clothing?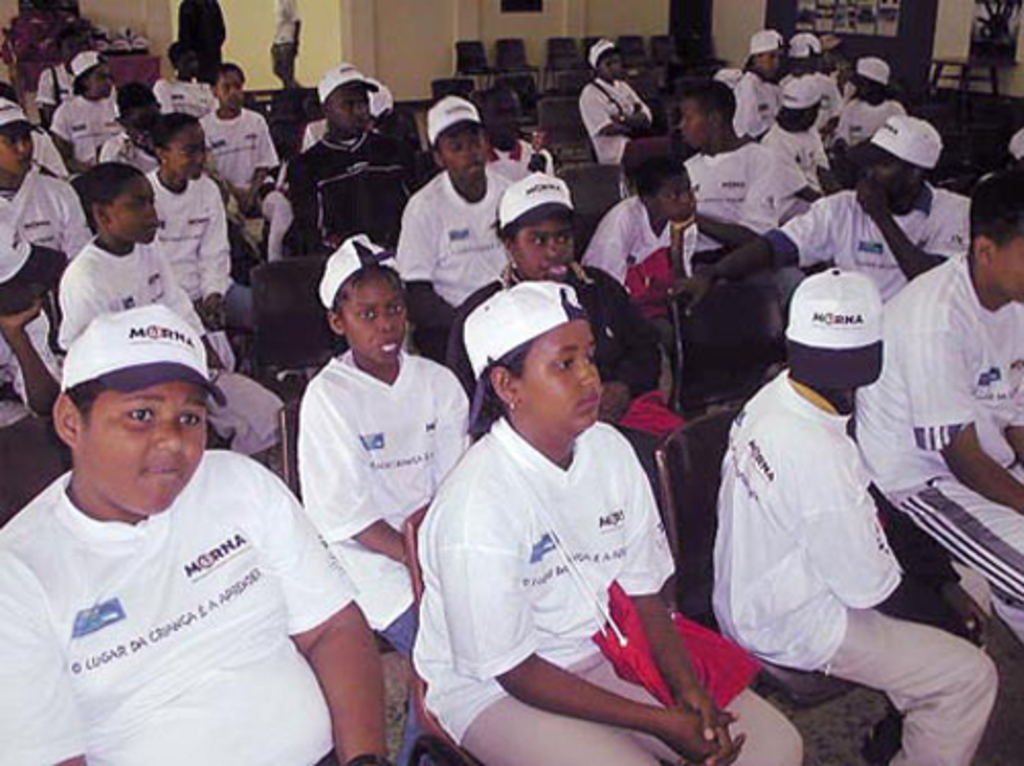
(686, 135, 809, 266)
